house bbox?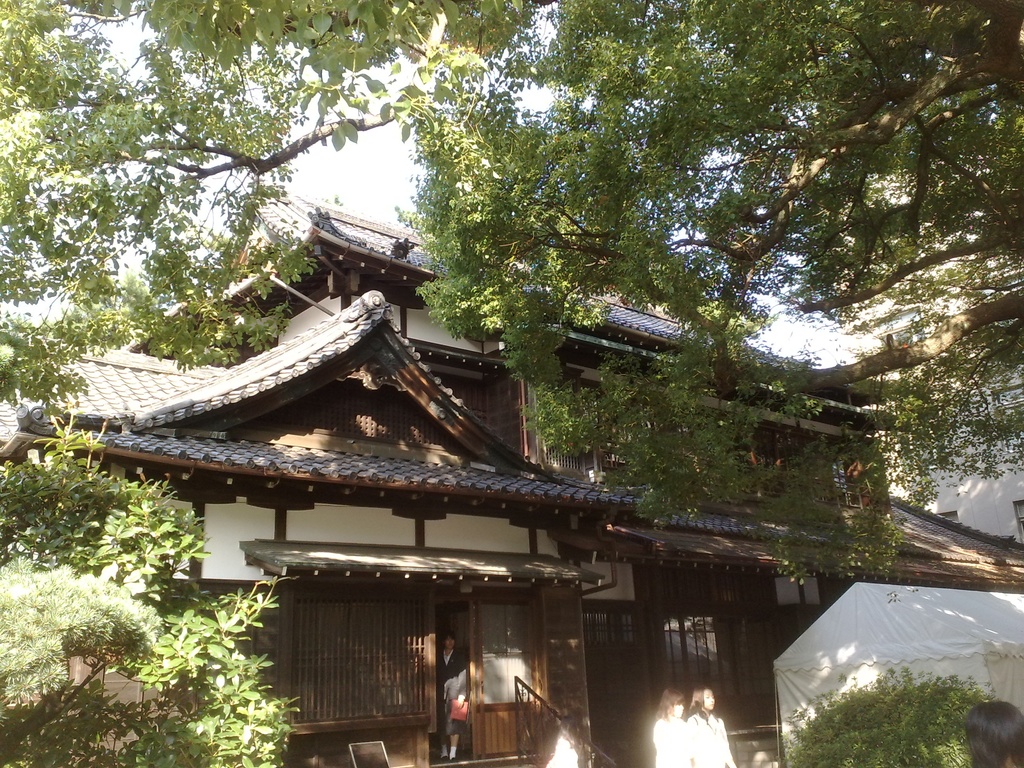
bbox=[45, 86, 966, 726]
